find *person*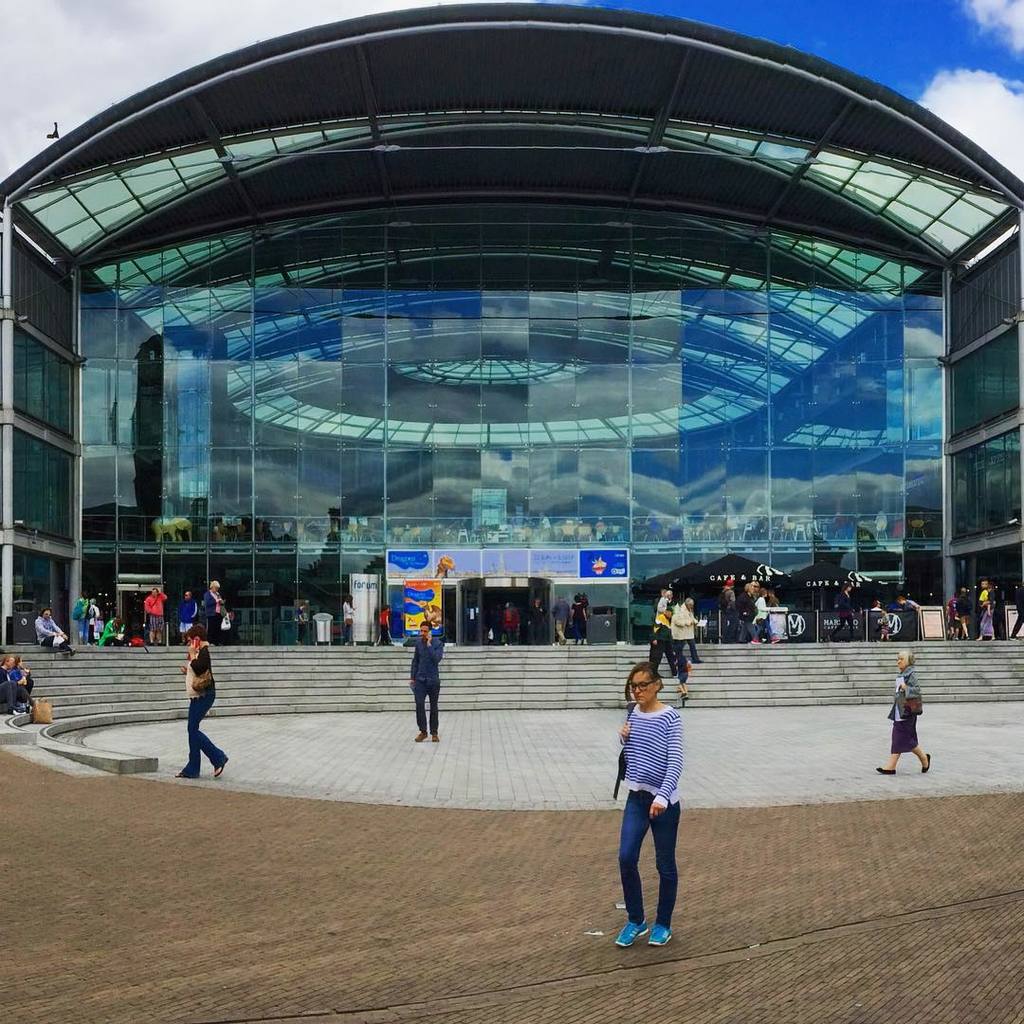
527 599 543 644
